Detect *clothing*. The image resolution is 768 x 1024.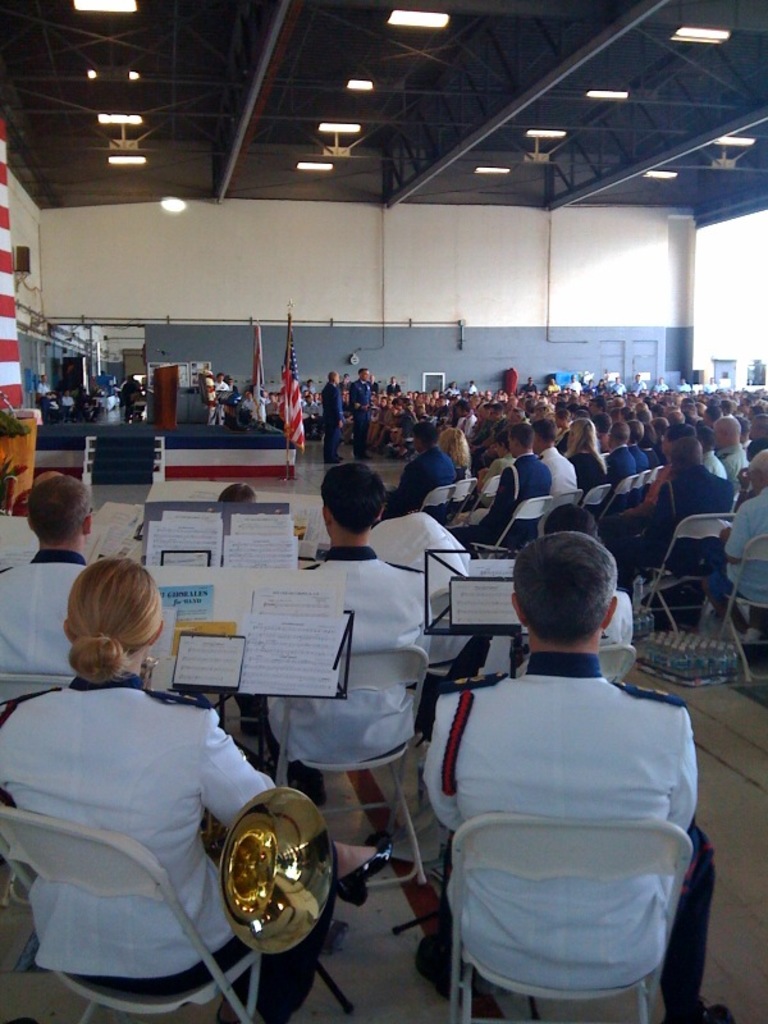
{"x1": 717, "y1": 477, "x2": 764, "y2": 639}.
